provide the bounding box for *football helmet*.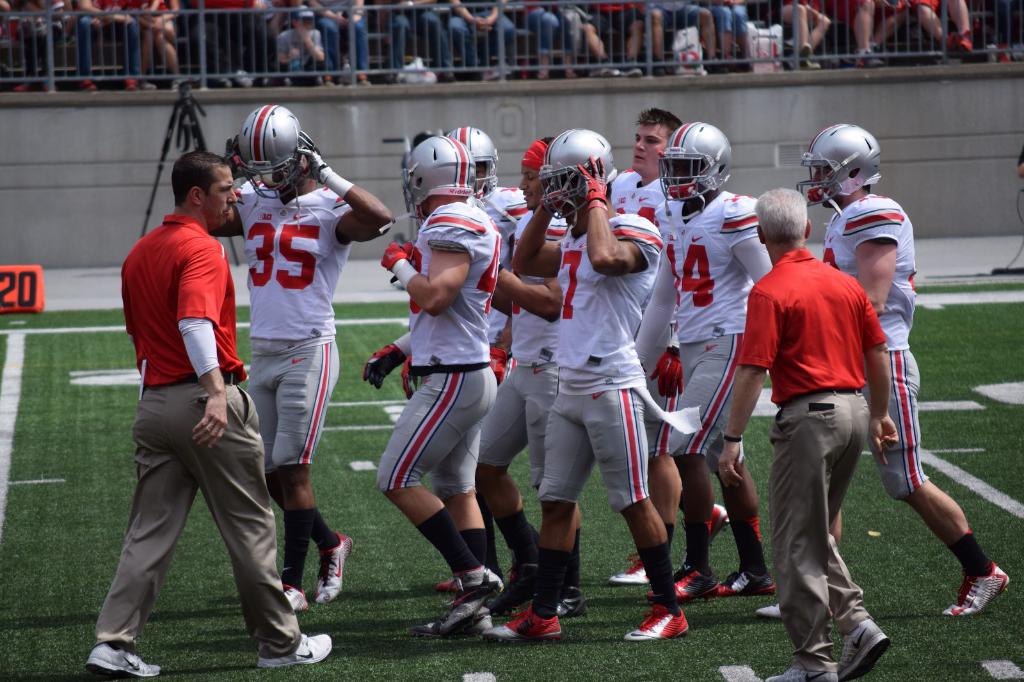
232:102:316:197.
